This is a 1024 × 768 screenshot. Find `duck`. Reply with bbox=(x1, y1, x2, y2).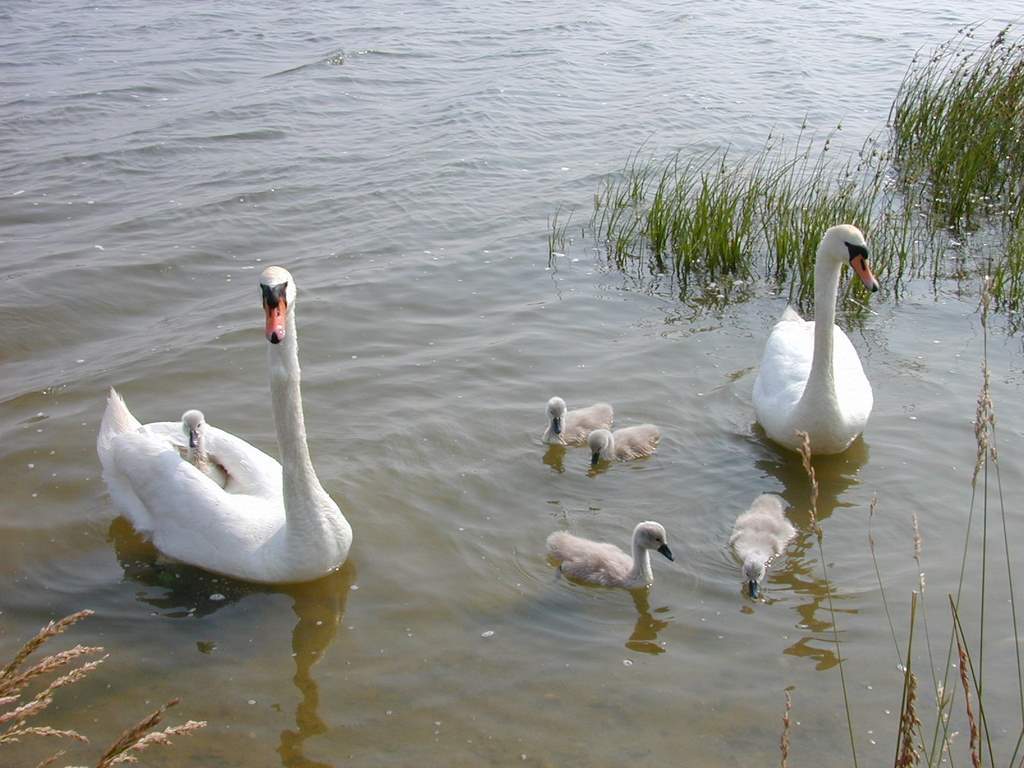
bbox=(551, 524, 672, 594).
